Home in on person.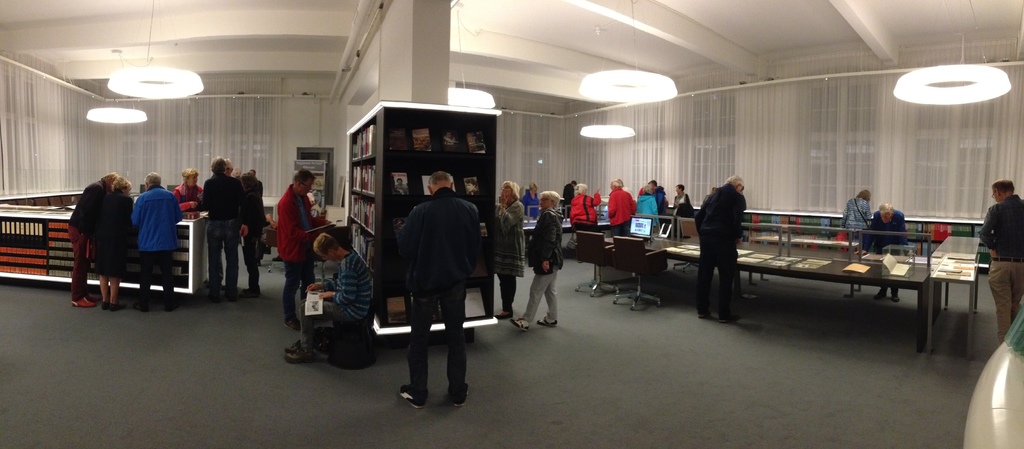
Homed in at (276, 166, 318, 324).
